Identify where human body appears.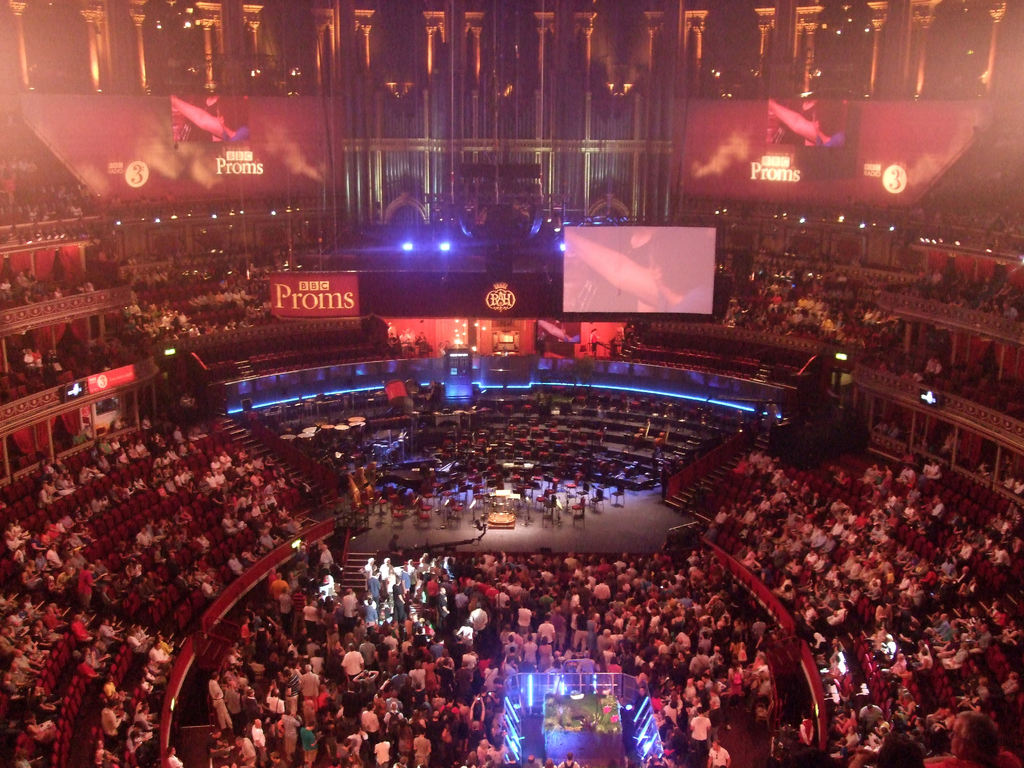
Appears at <region>154, 520, 170, 533</region>.
